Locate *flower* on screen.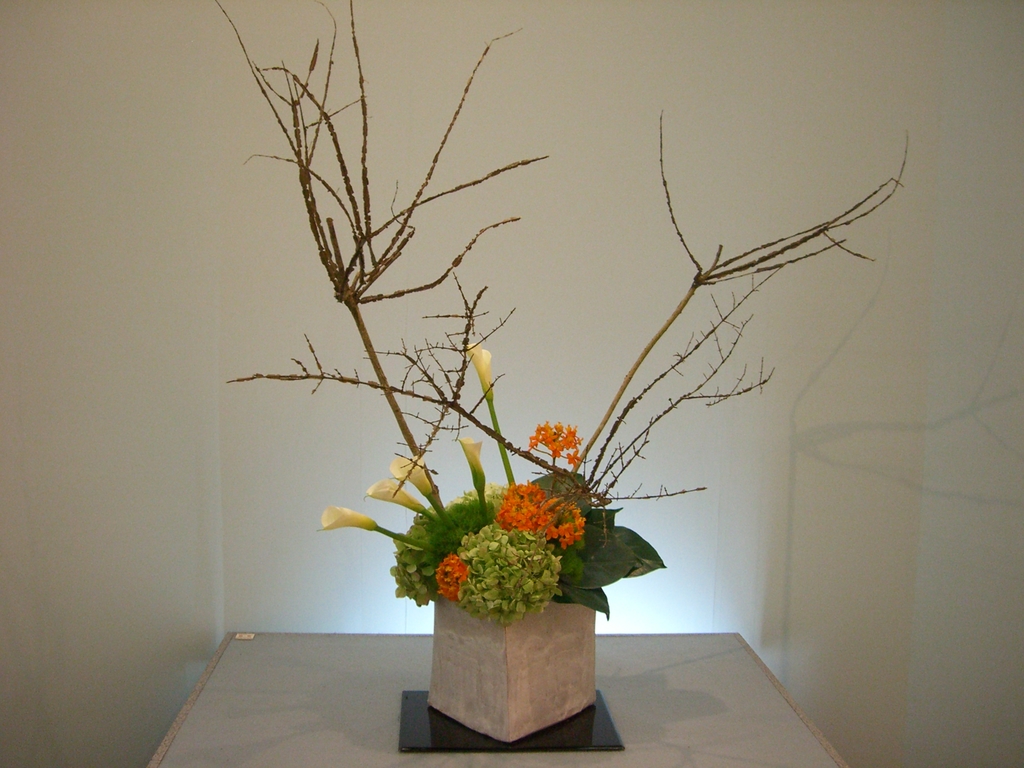
On screen at BBox(463, 340, 489, 406).
